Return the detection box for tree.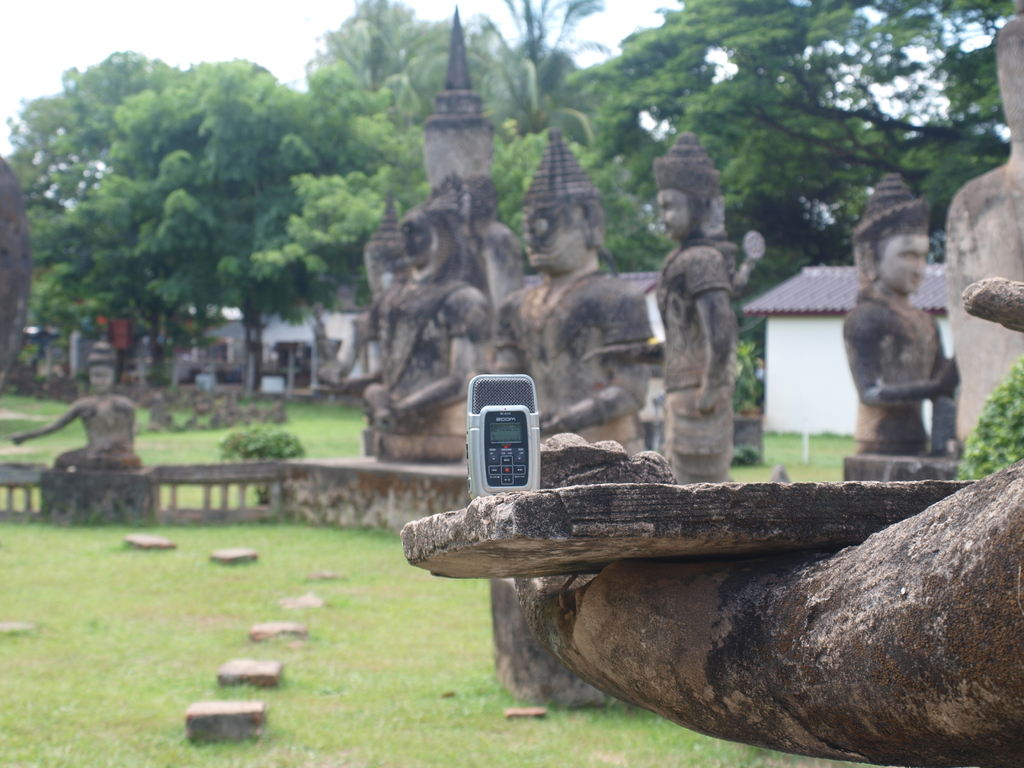
bbox(497, 0, 612, 143).
